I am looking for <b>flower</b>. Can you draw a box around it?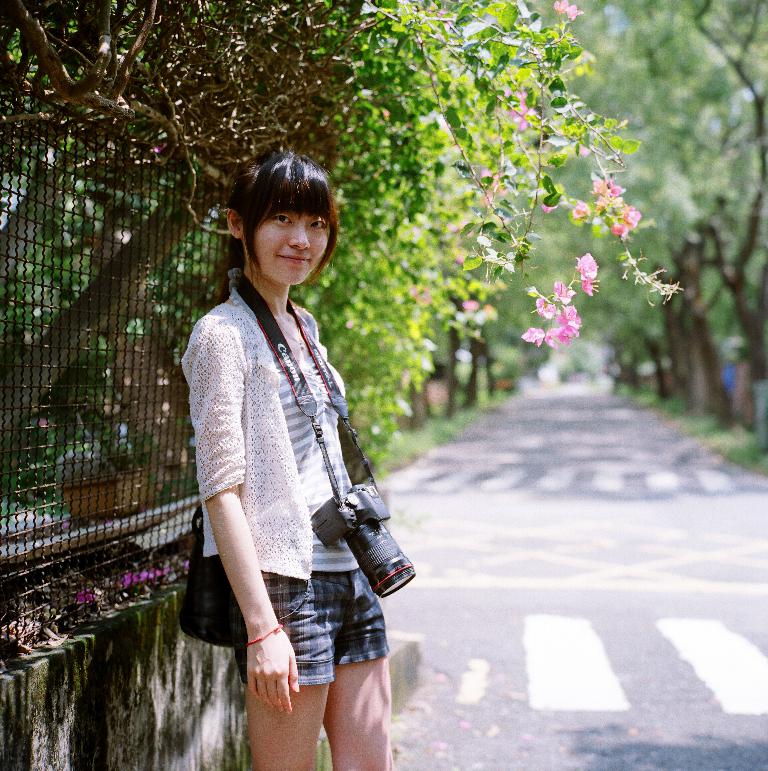
Sure, the bounding box is detection(37, 418, 47, 428).
